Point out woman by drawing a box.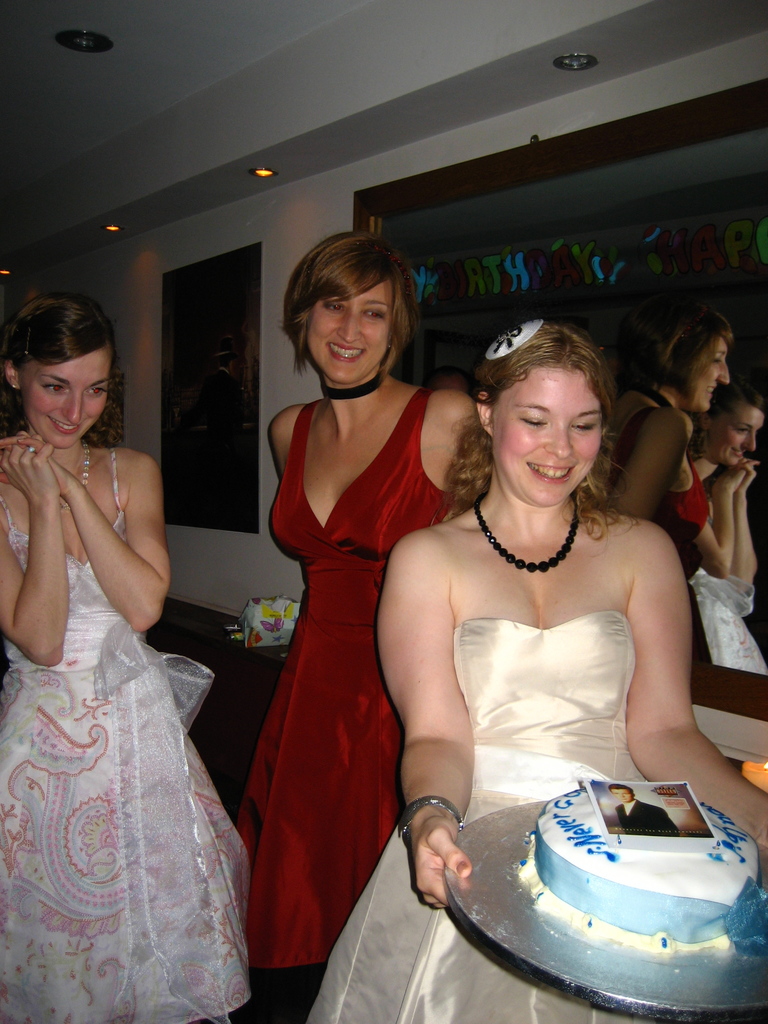
l=237, t=241, r=457, b=982.
